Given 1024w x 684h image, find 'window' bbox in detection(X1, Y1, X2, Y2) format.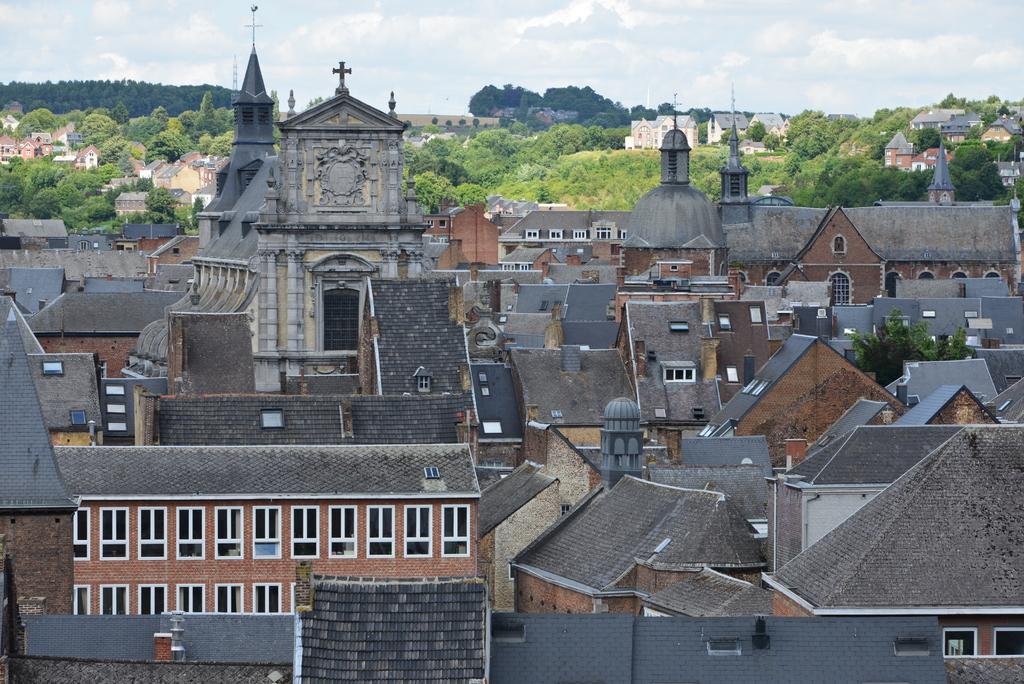
detection(428, 220, 433, 230).
